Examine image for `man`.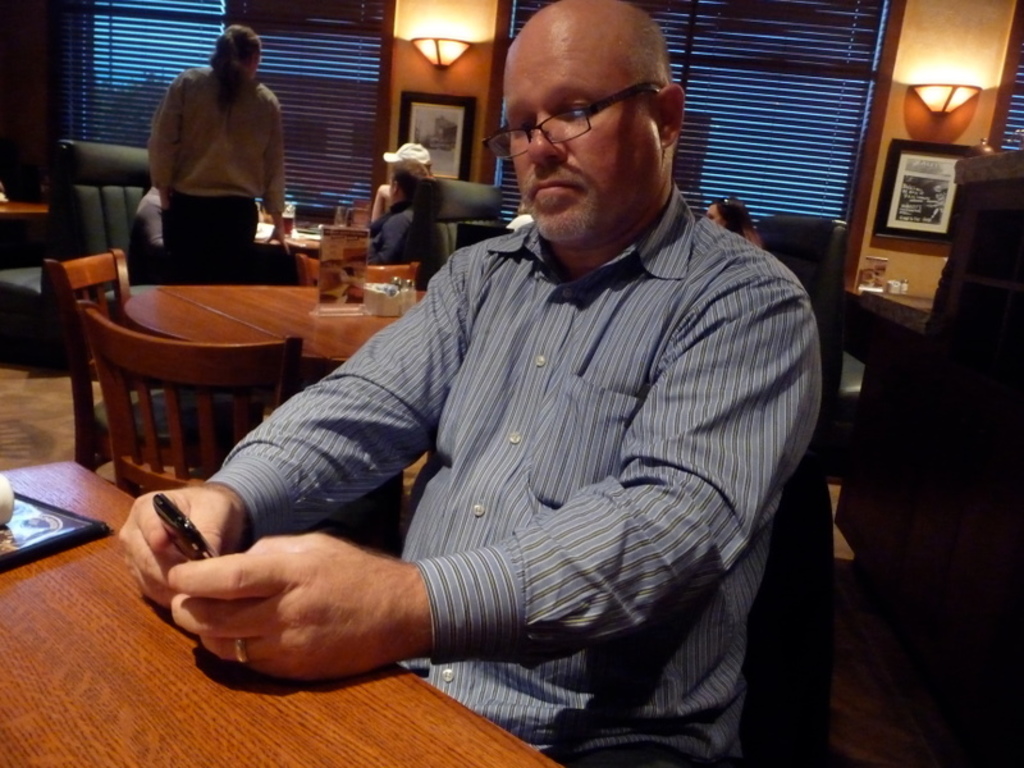
Examination result: rect(151, 22, 296, 273).
